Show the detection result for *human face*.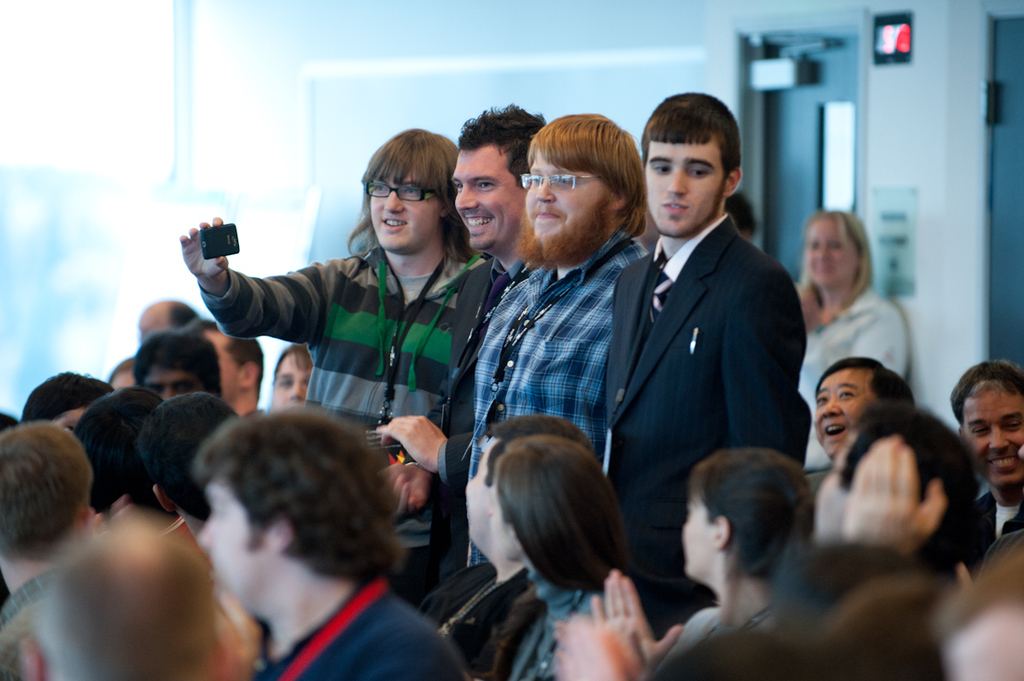
locate(814, 365, 869, 459).
